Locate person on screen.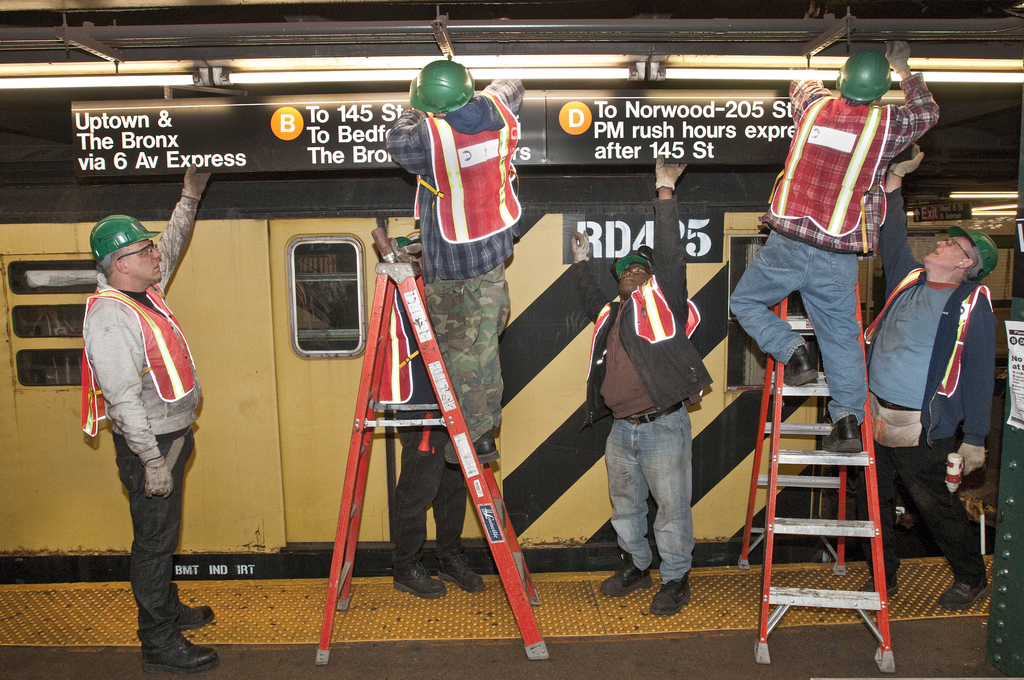
On screen at [x1=67, y1=174, x2=209, y2=663].
